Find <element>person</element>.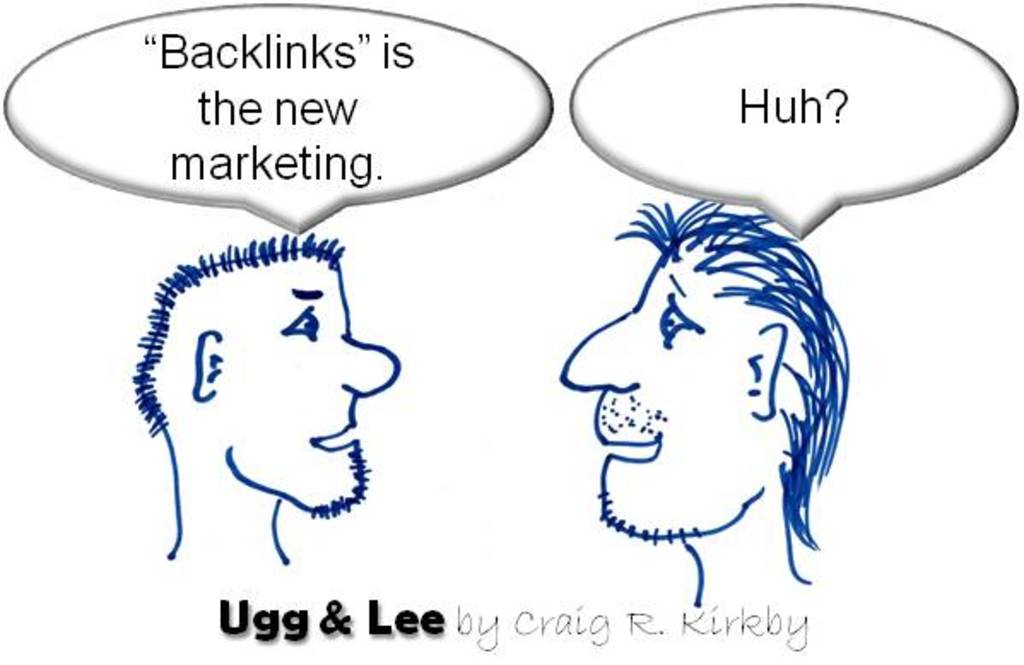
left=115, top=207, right=424, bottom=578.
